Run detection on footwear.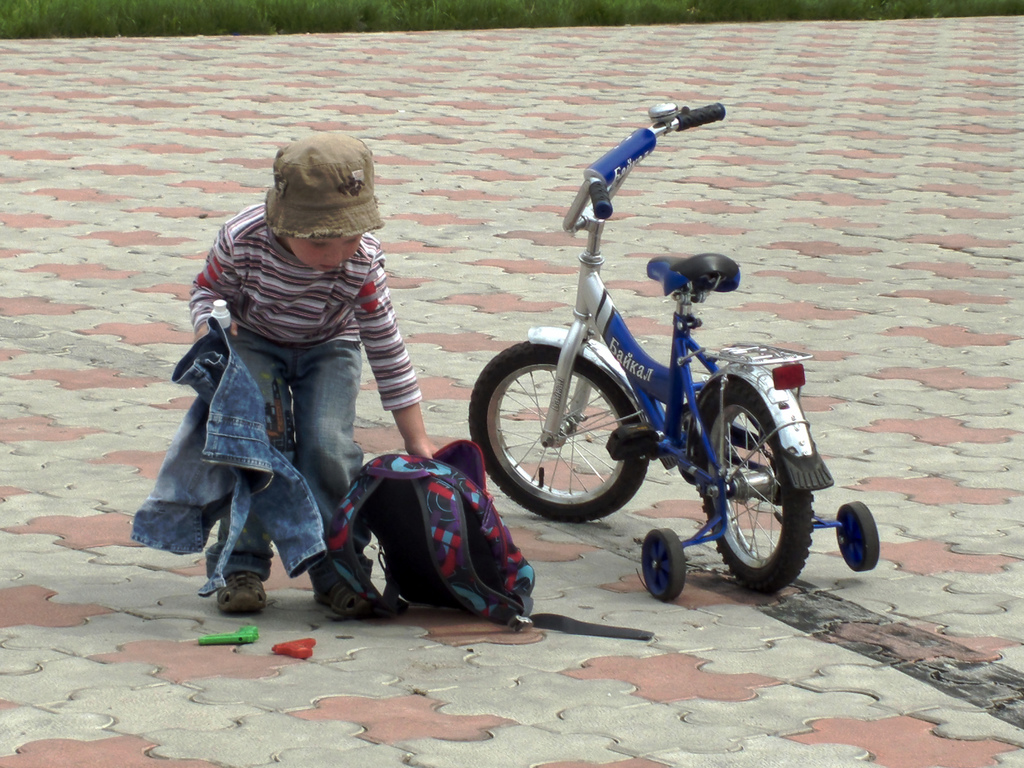
Result: bbox(220, 567, 268, 615).
